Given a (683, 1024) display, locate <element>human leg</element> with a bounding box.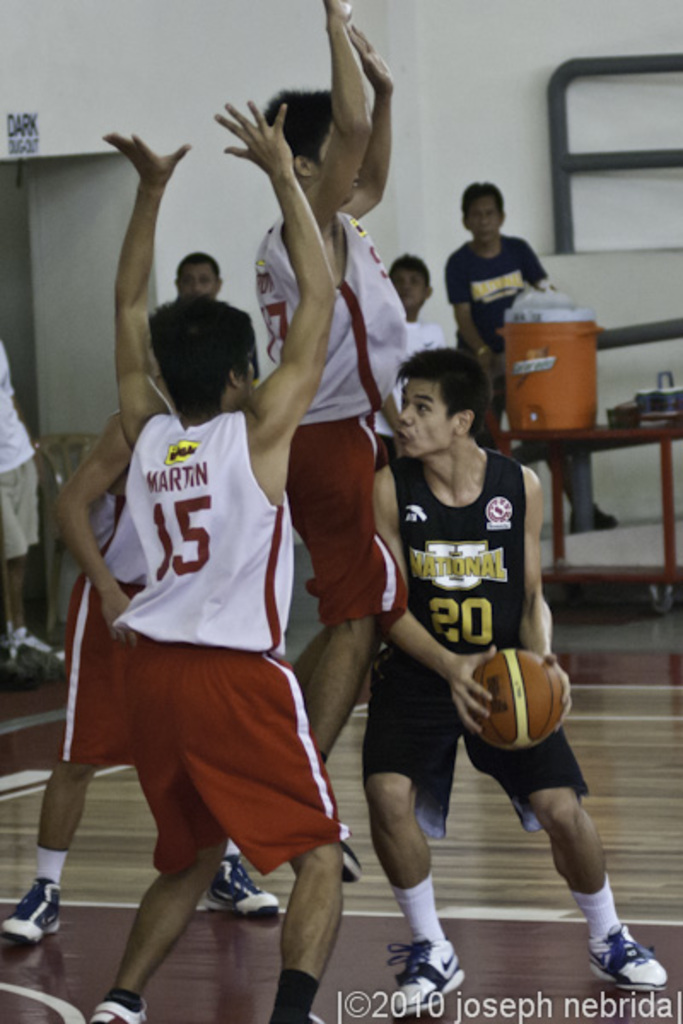
Located: 0, 567, 140, 939.
